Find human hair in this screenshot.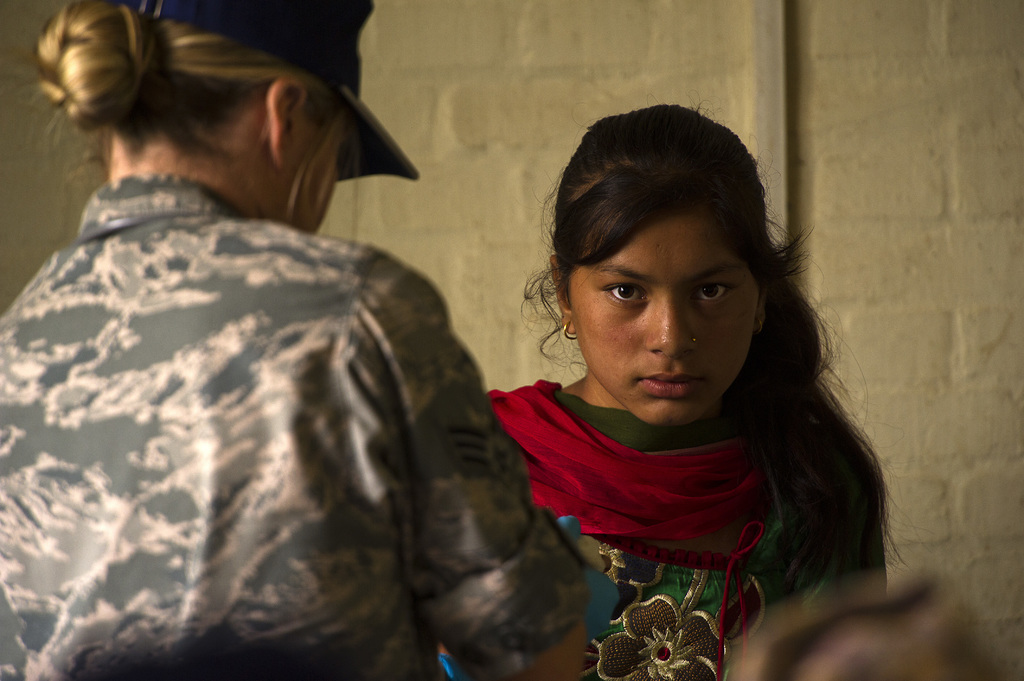
The bounding box for human hair is <bbox>523, 102, 845, 518</bbox>.
